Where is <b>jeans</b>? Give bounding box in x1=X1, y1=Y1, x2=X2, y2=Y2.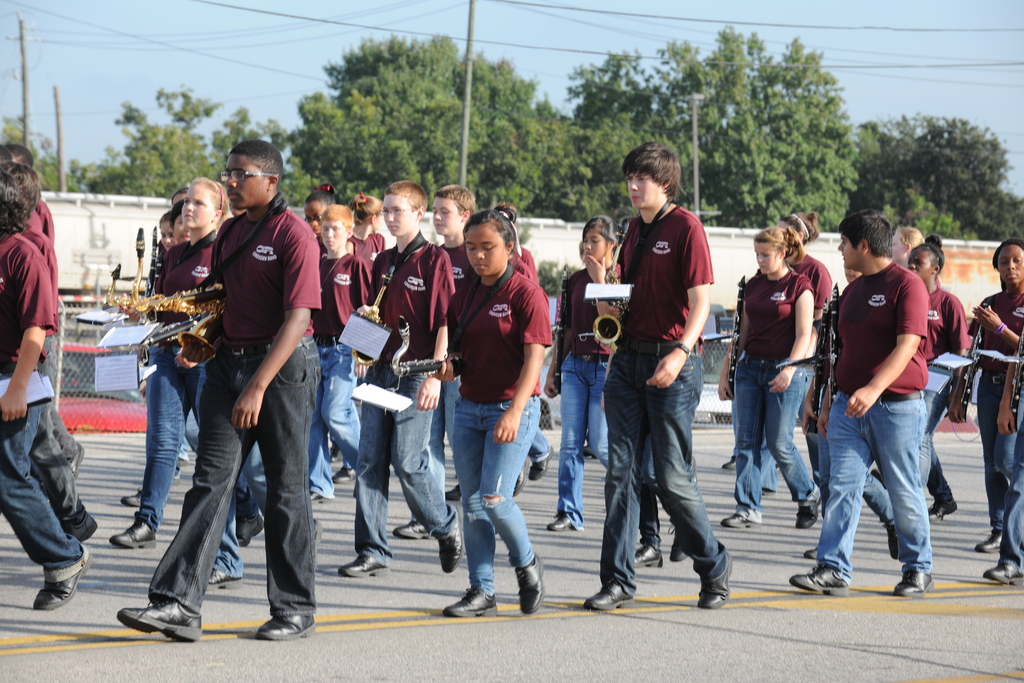
x1=593, y1=342, x2=735, y2=602.
